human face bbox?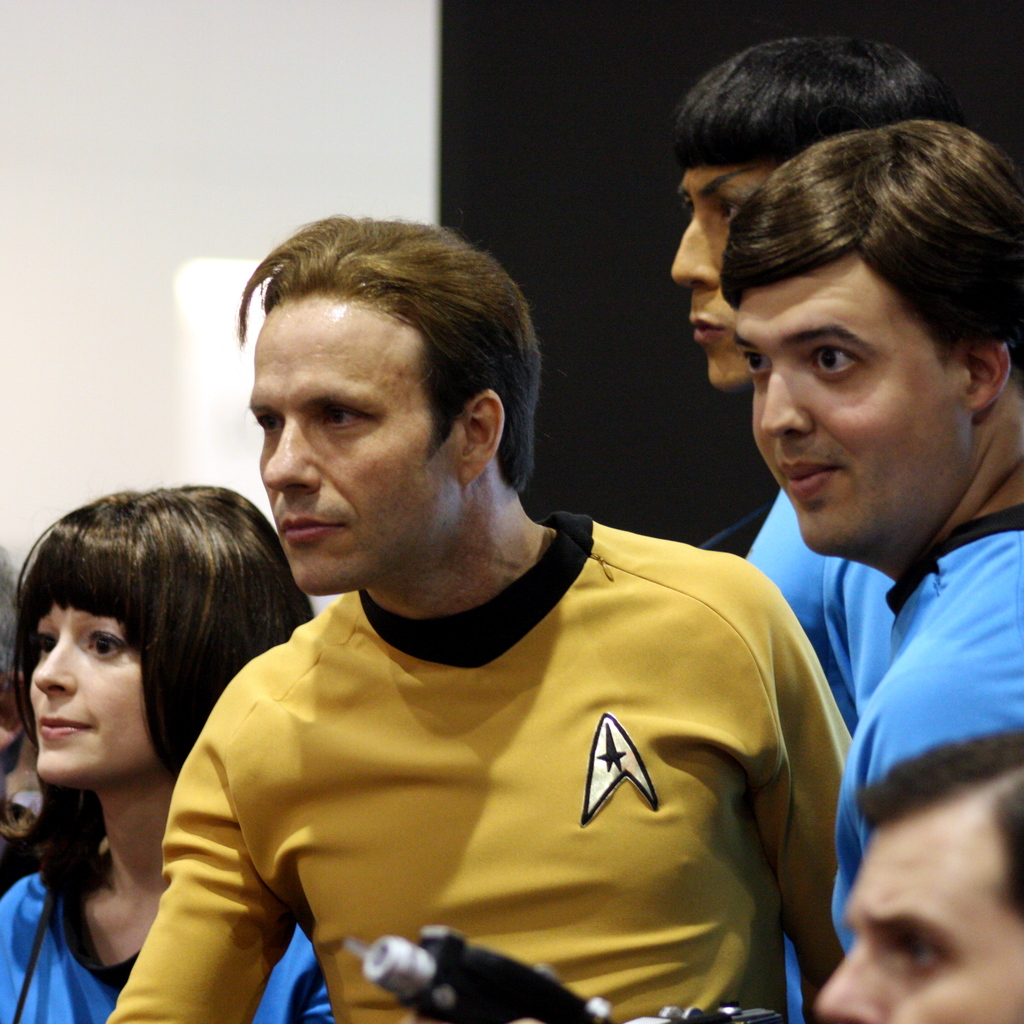
{"x1": 252, "y1": 295, "x2": 465, "y2": 594}
